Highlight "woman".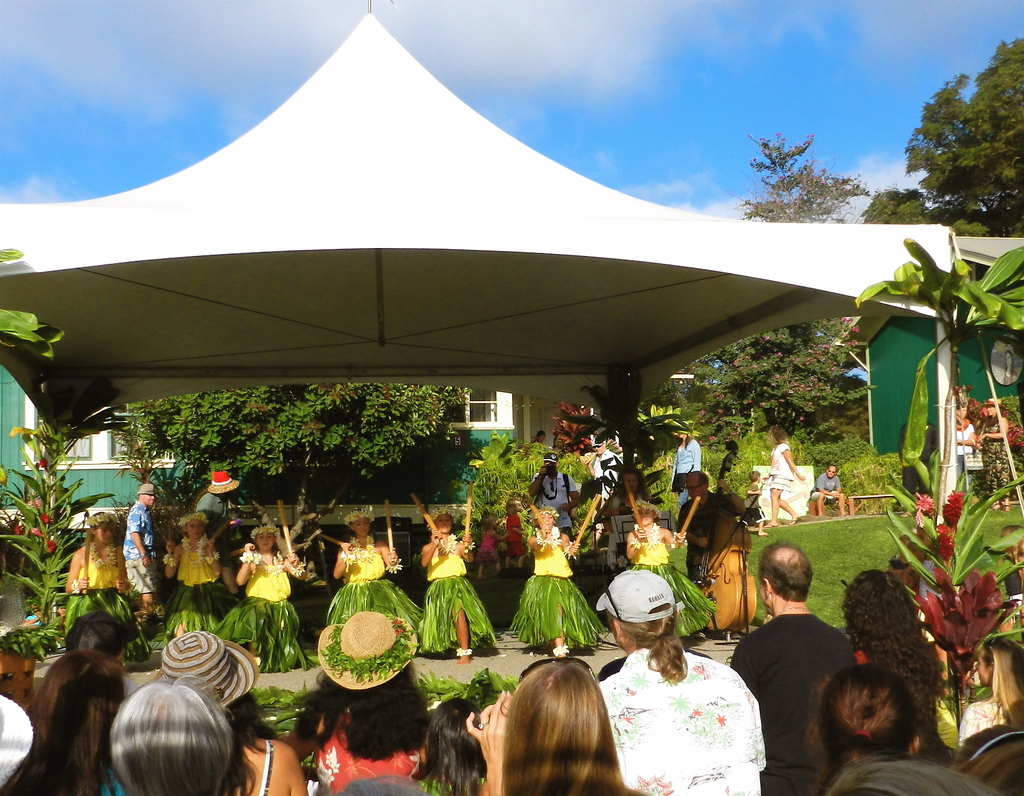
Highlighted region: 410,699,487,795.
